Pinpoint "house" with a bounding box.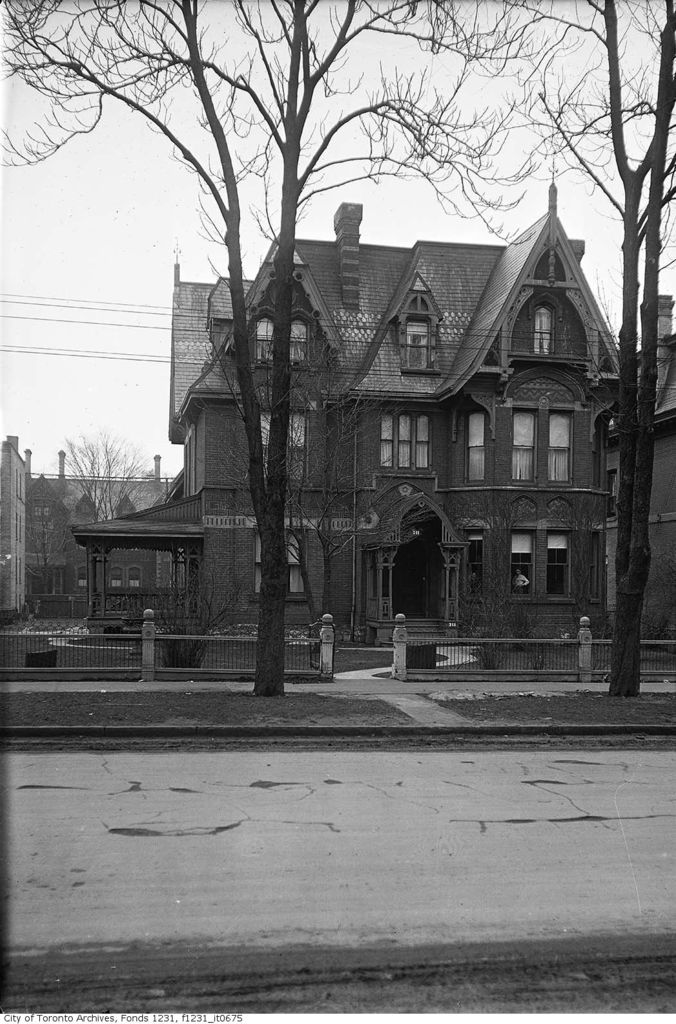
<bbox>0, 435, 36, 615</bbox>.
